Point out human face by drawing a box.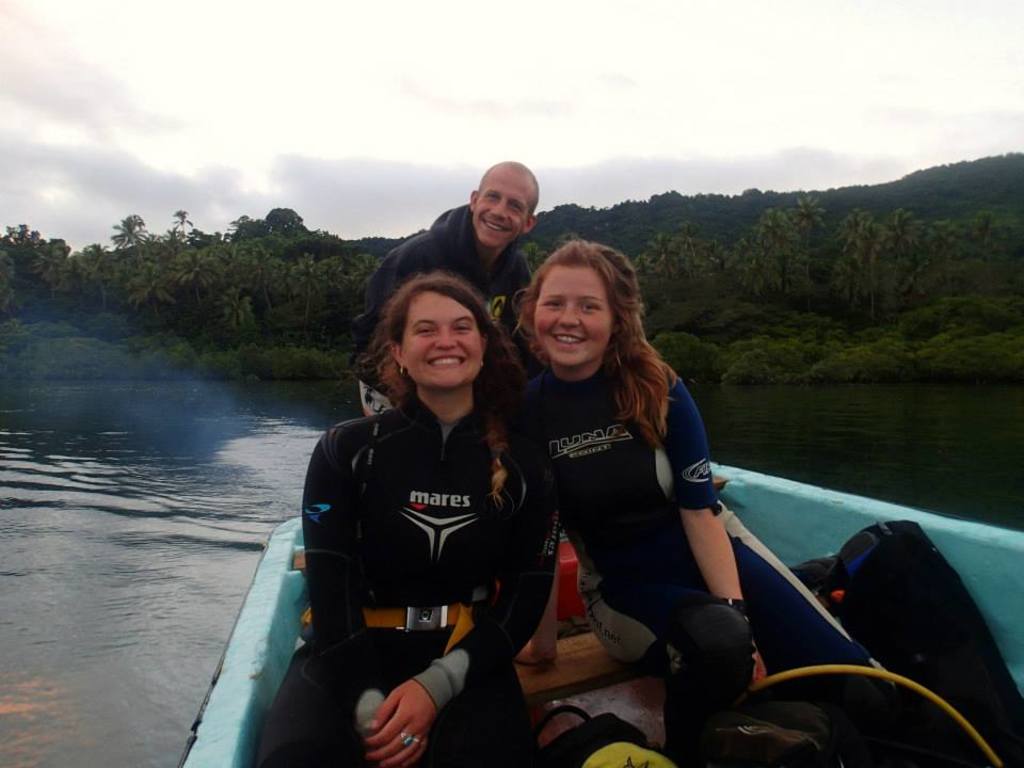
bbox(401, 289, 481, 381).
